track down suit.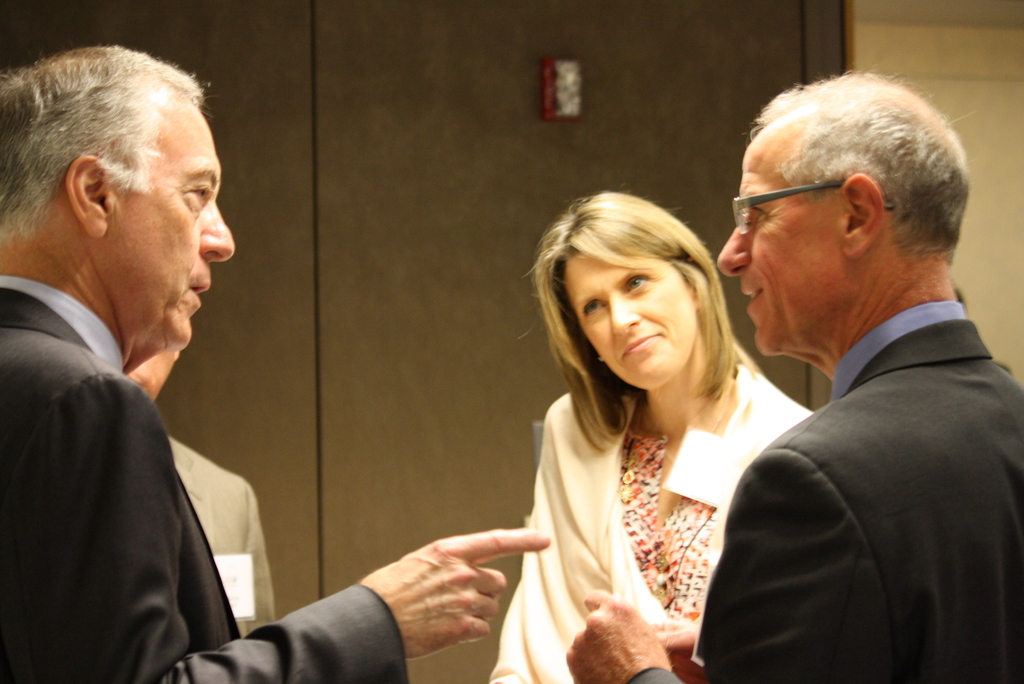
Tracked to [0, 285, 412, 683].
